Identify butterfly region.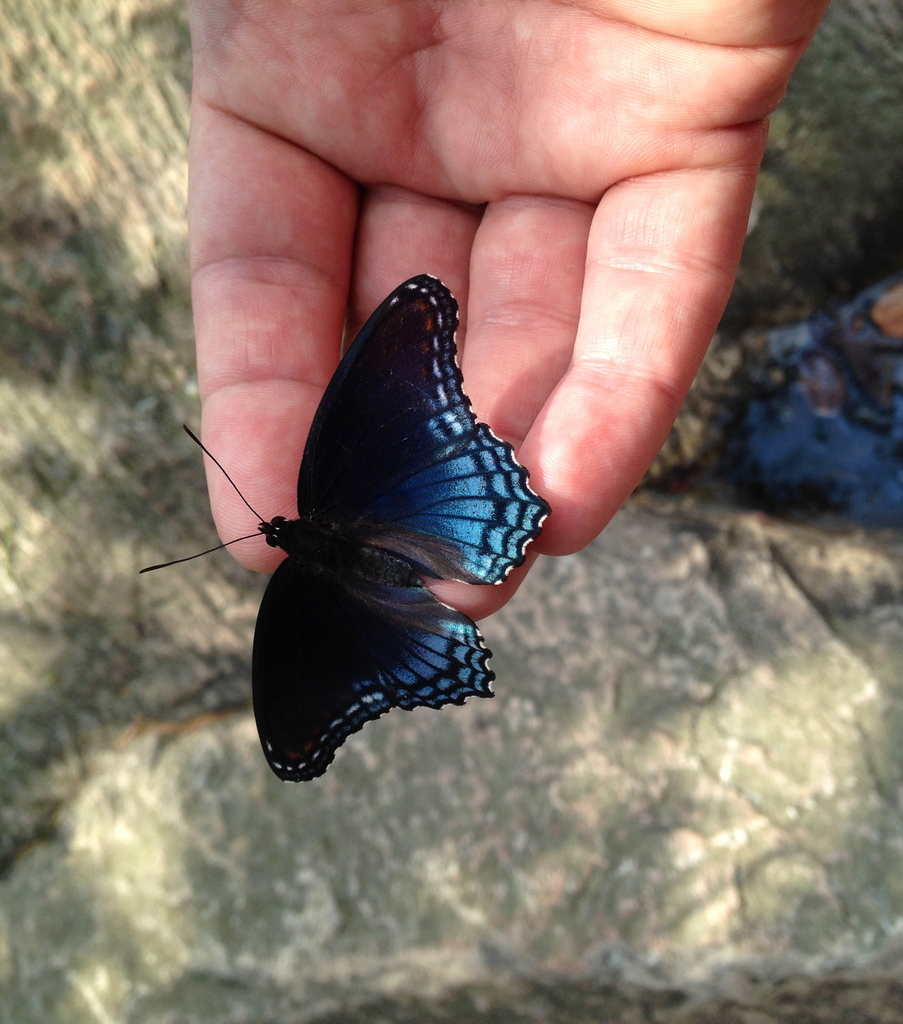
Region: detection(145, 269, 569, 794).
